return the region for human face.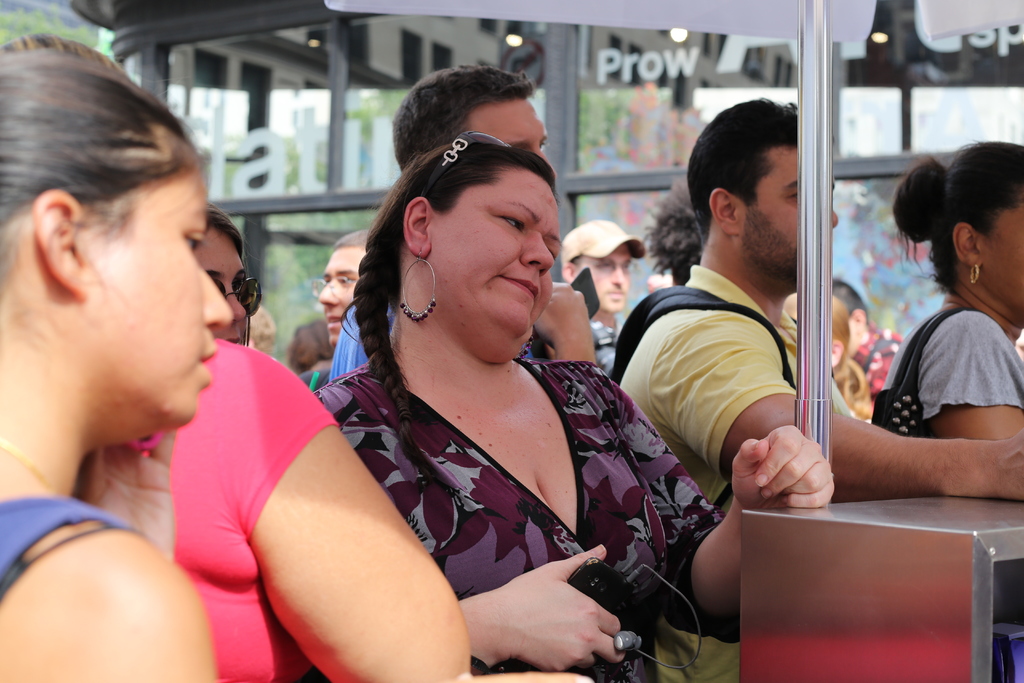
rect(428, 167, 560, 344).
